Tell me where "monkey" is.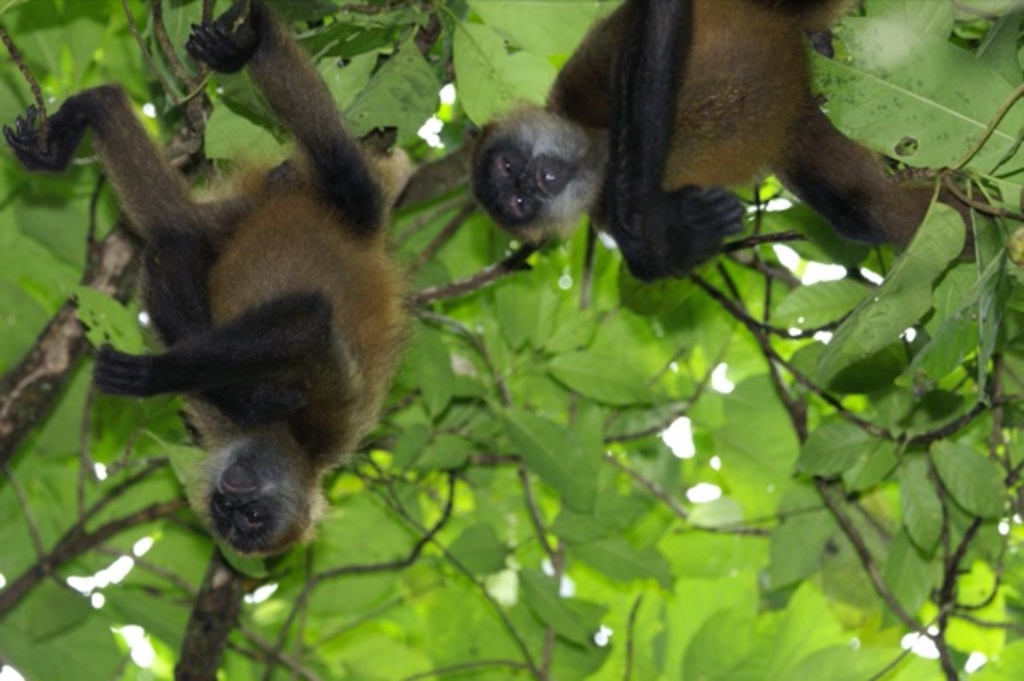
"monkey" is at <box>3,0,411,556</box>.
